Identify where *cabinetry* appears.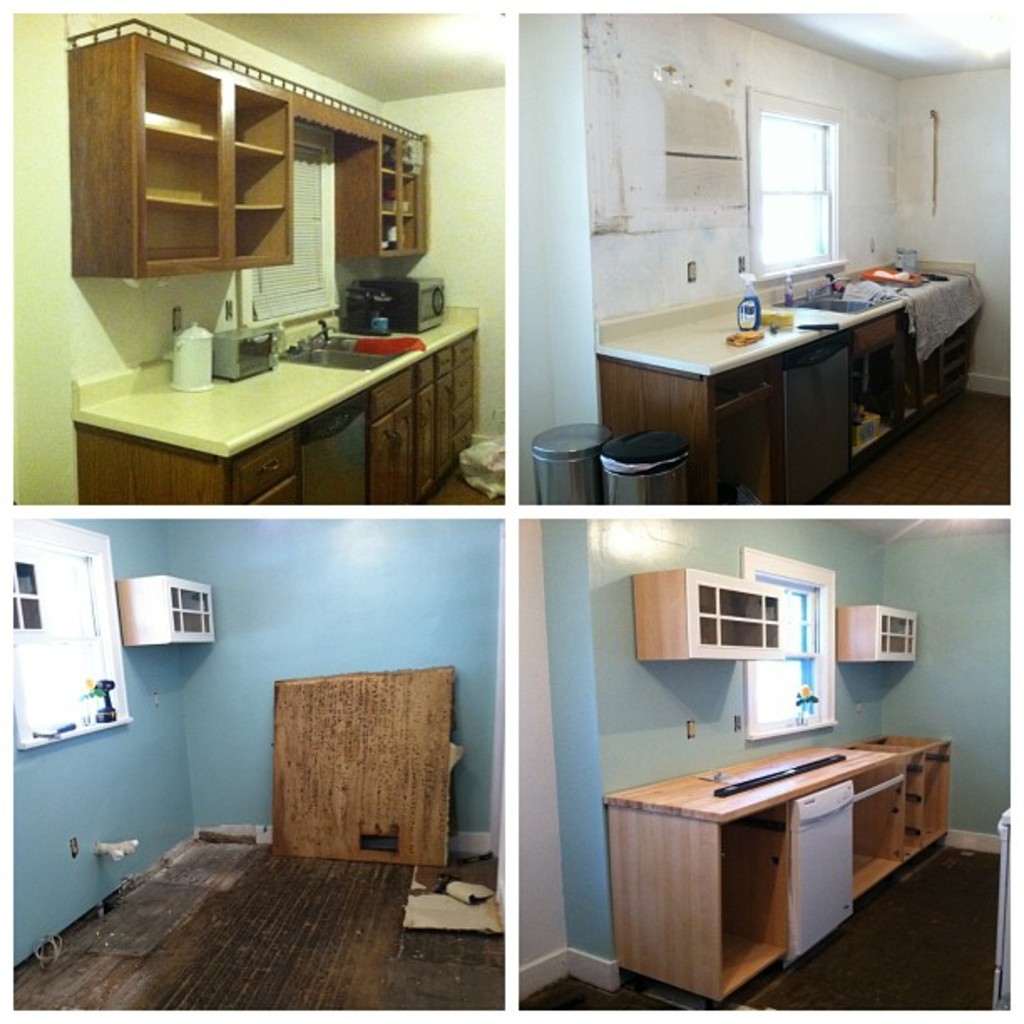
Appears at <region>64, 33, 437, 298</region>.
